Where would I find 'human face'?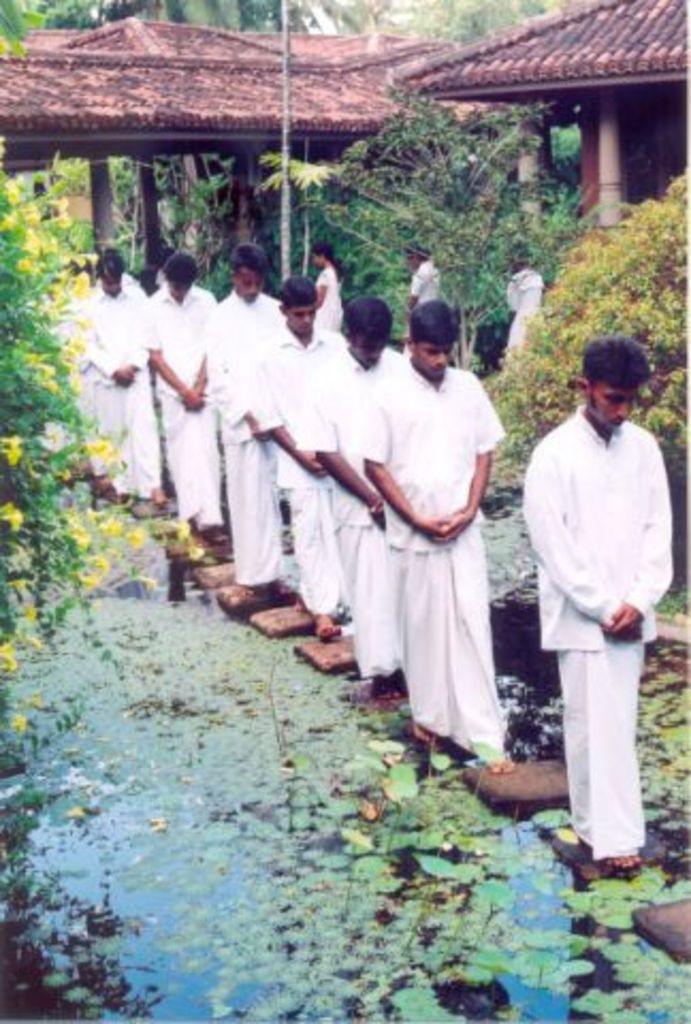
At [x1=235, y1=267, x2=264, y2=305].
